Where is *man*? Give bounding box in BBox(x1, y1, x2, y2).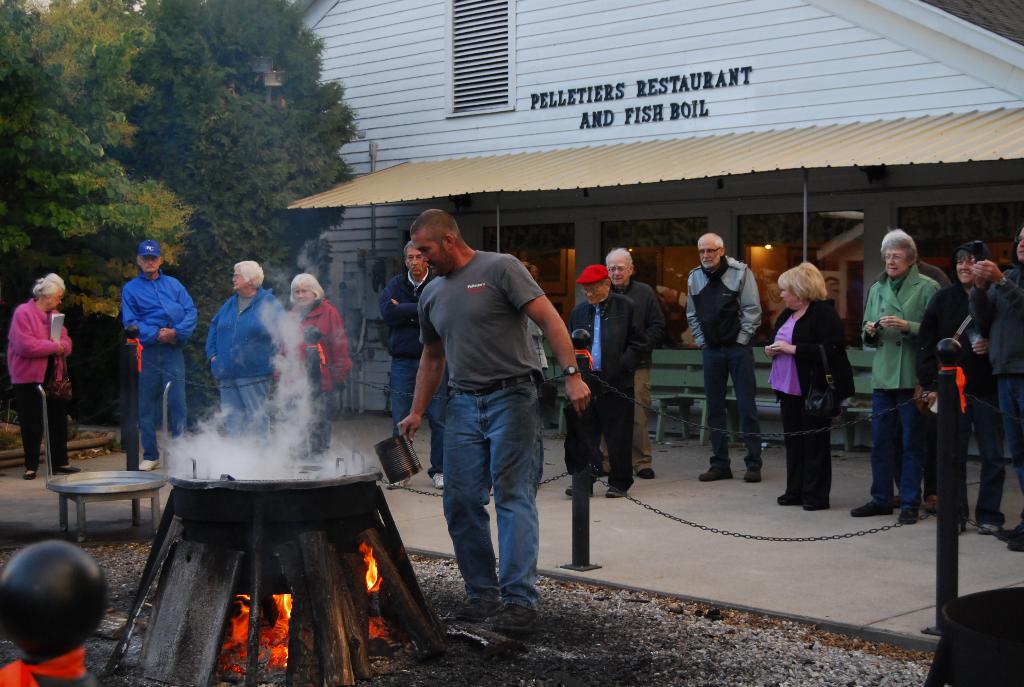
BBox(601, 239, 662, 478).
